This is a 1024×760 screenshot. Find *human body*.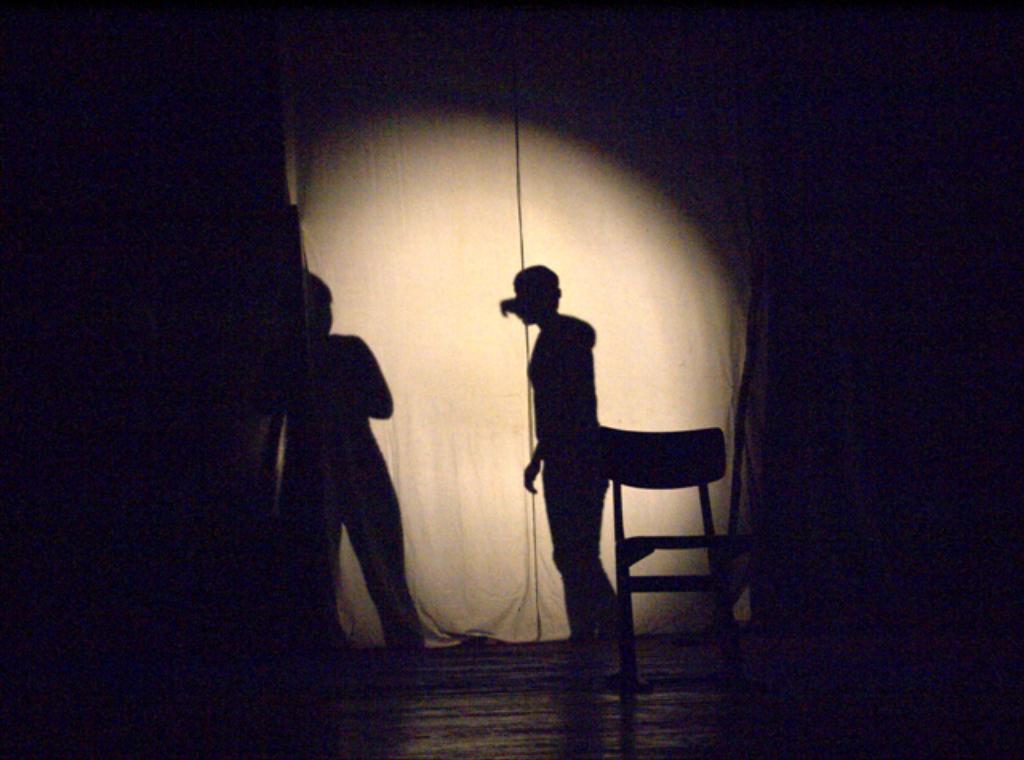
Bounding box: {"left": 517, "top": 309, "right": 632, "bottom": 659}.
